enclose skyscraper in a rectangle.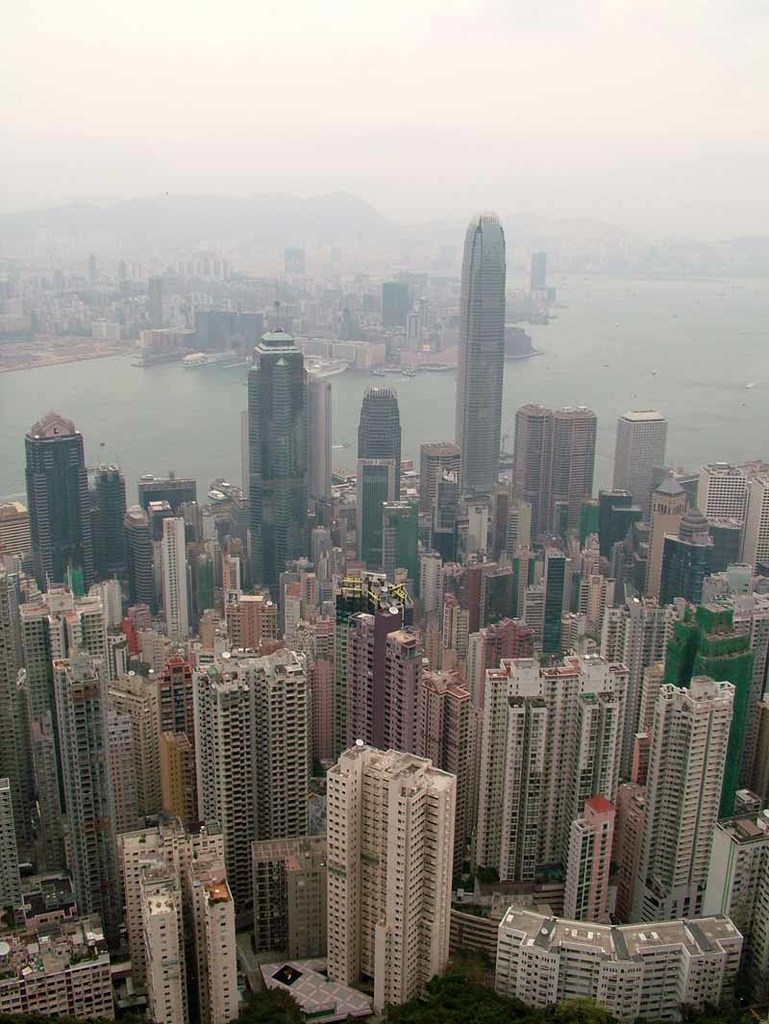
l=29, t=582, r=128, b=886.
